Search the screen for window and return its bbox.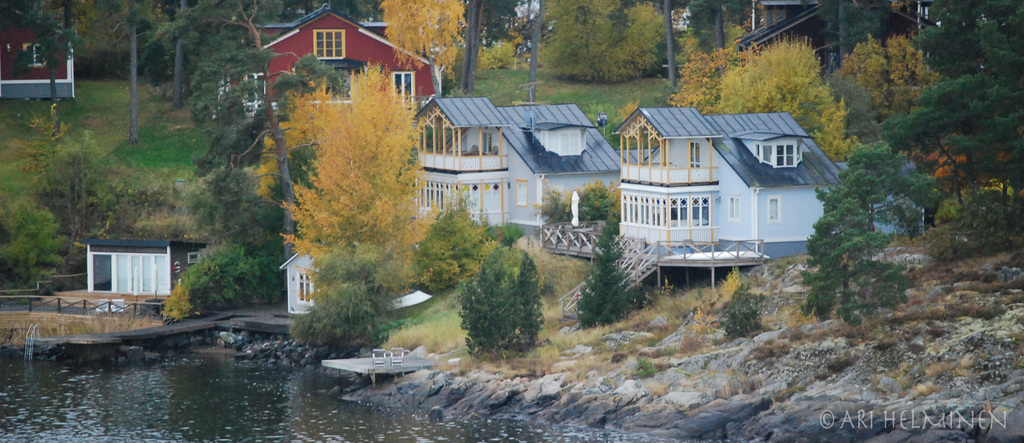
Found: {"left": 391, "top": 67, "right": 417, "bottom": 111}.
